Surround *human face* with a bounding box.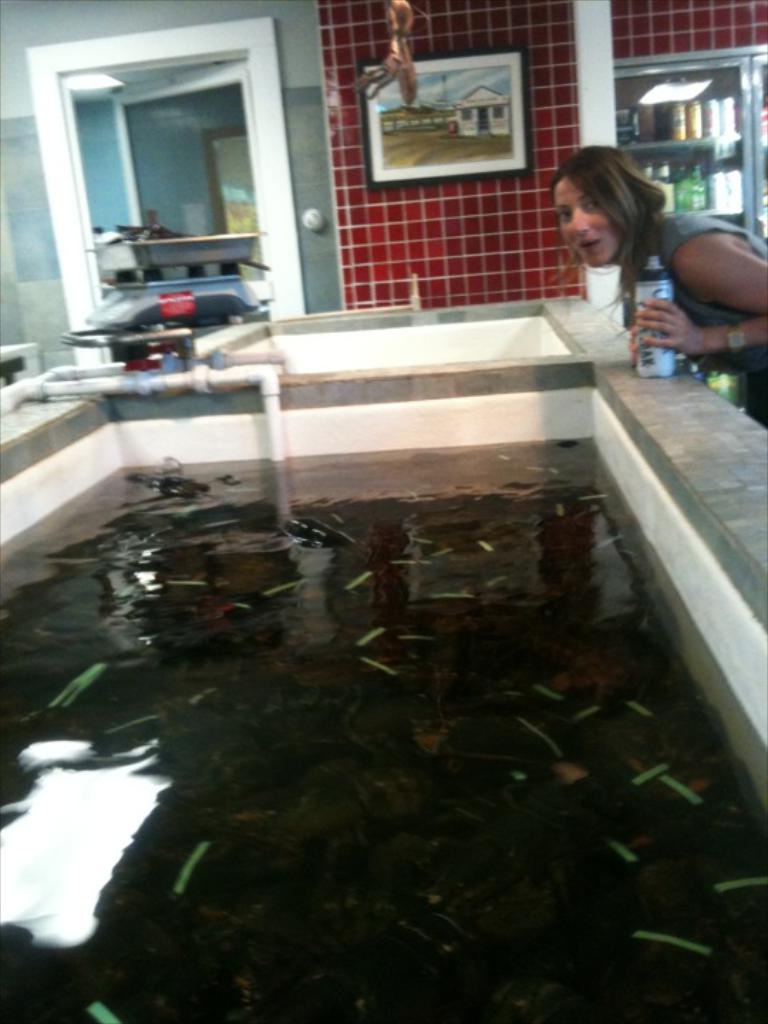
{"x1": 552, "y1": 174, "x2": 619, "y2": 269}.
